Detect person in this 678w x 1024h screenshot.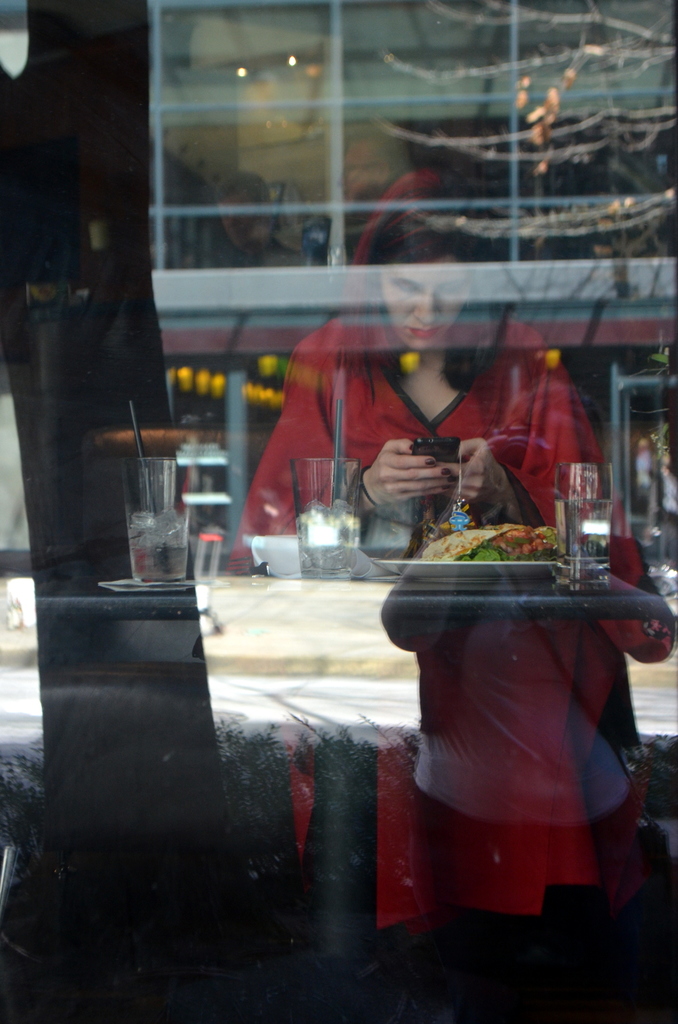
Detection: (left=308, top=259, right=595, bottom=596).
